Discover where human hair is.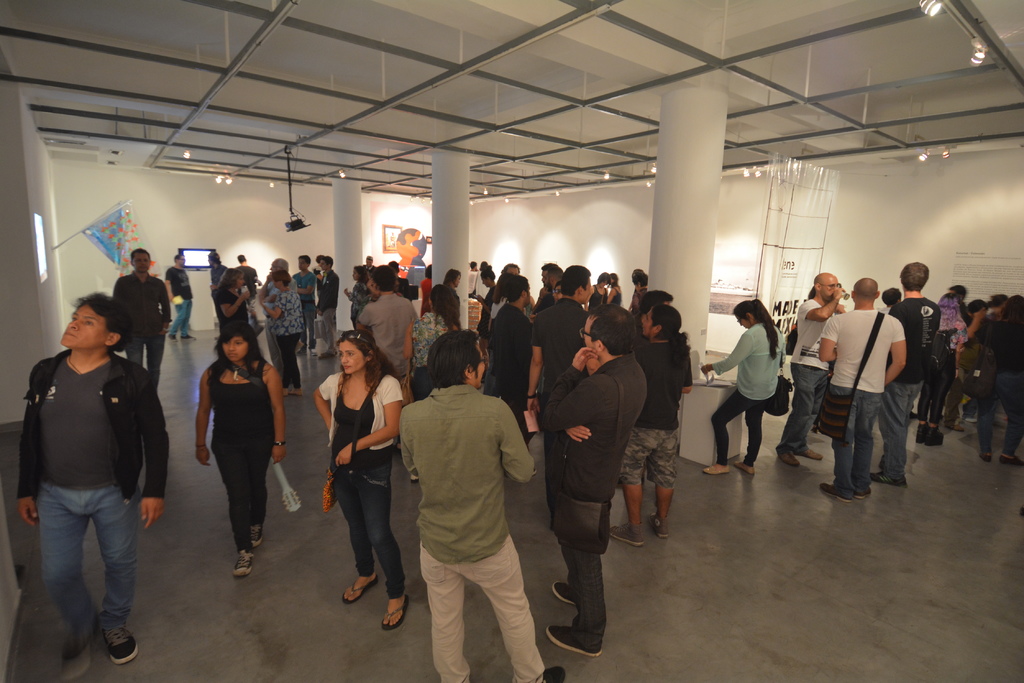
Discovered at [321, 255, 333, 268].
